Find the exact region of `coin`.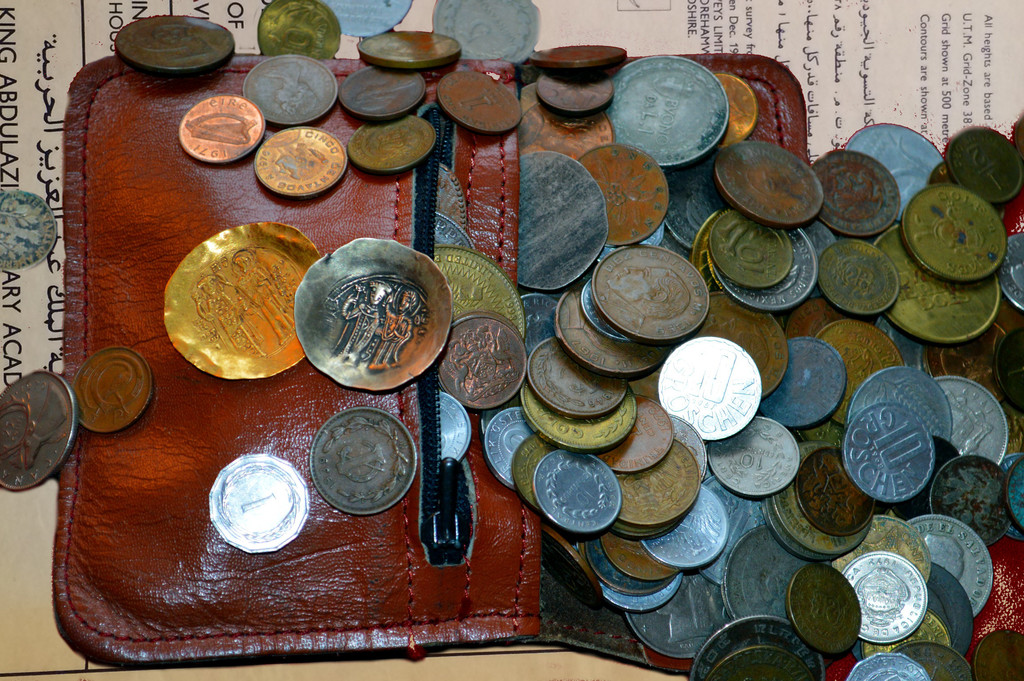
Exact region: 74/351/156/436.
